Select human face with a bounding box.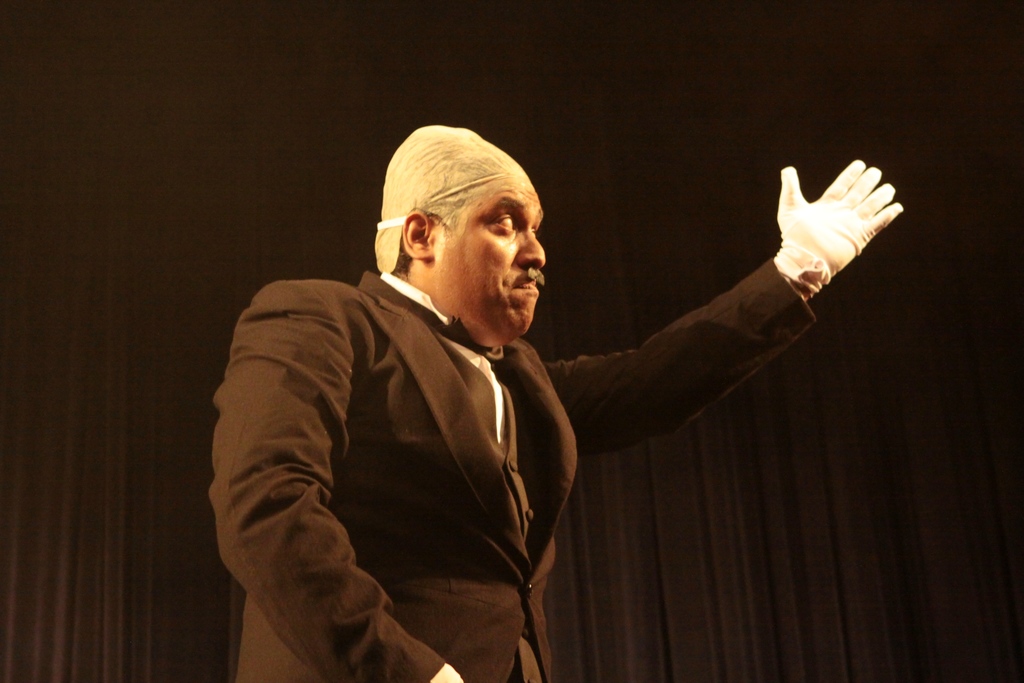
crop(436, 188, 552, 338).
